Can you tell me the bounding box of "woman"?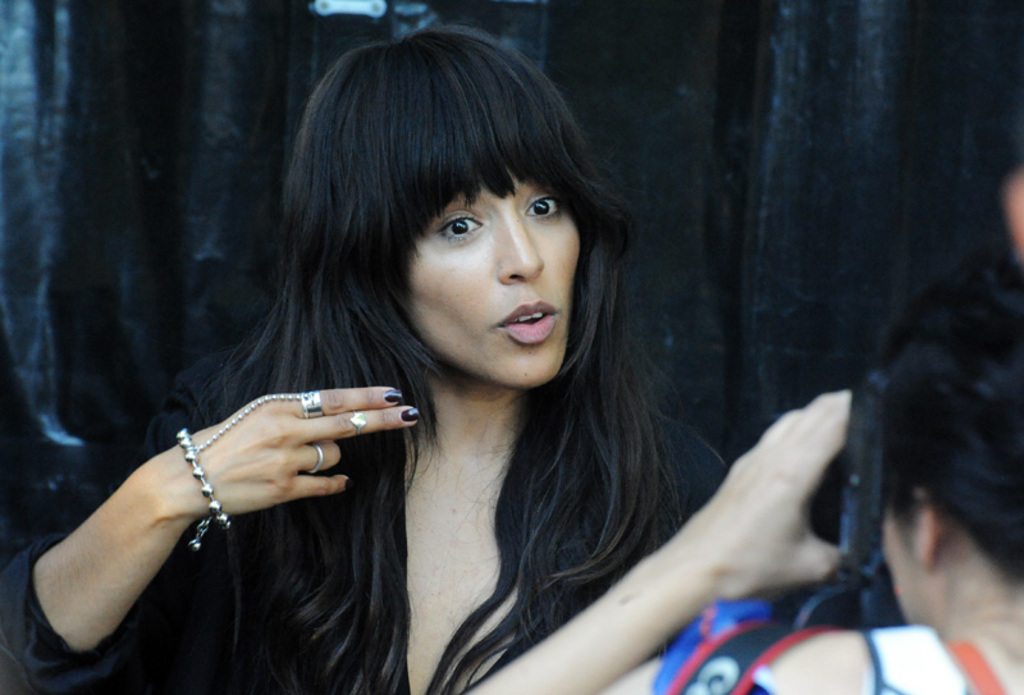
(left=6, top=15, right=733, bottom=694).
